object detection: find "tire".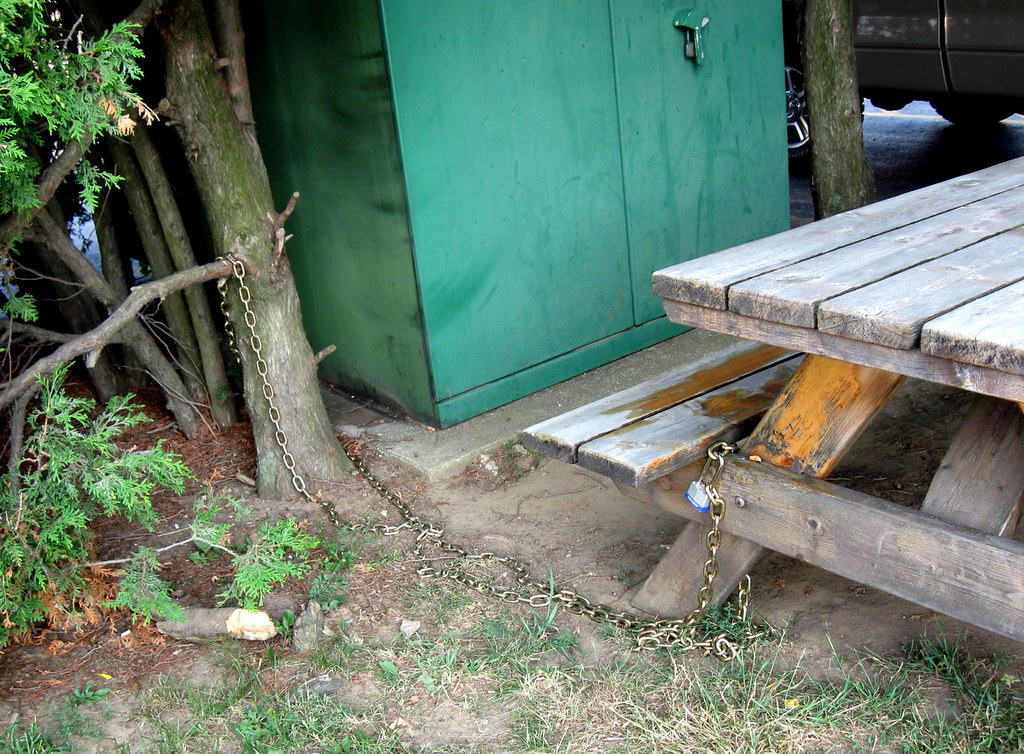
926:101:1018:136.
